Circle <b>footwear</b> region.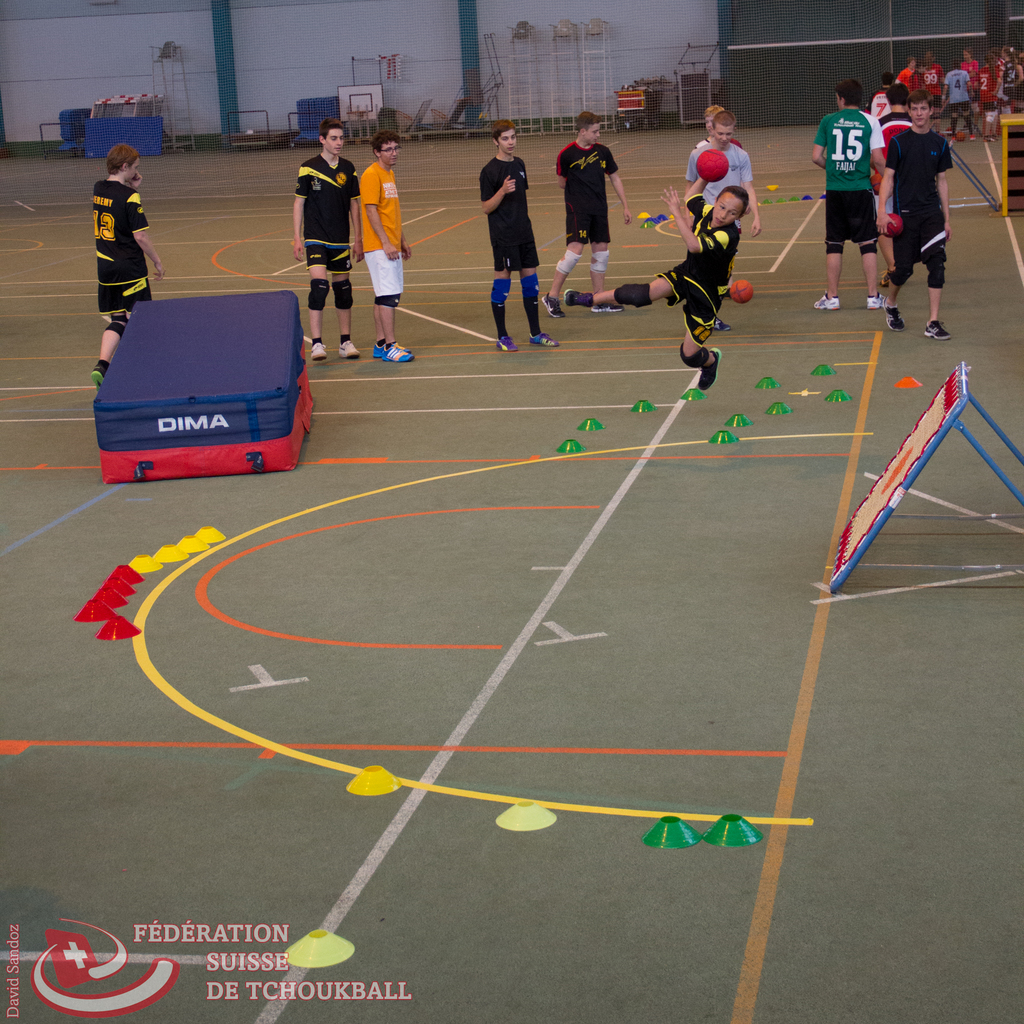
Region: locate(811, 287, 842, 312).
